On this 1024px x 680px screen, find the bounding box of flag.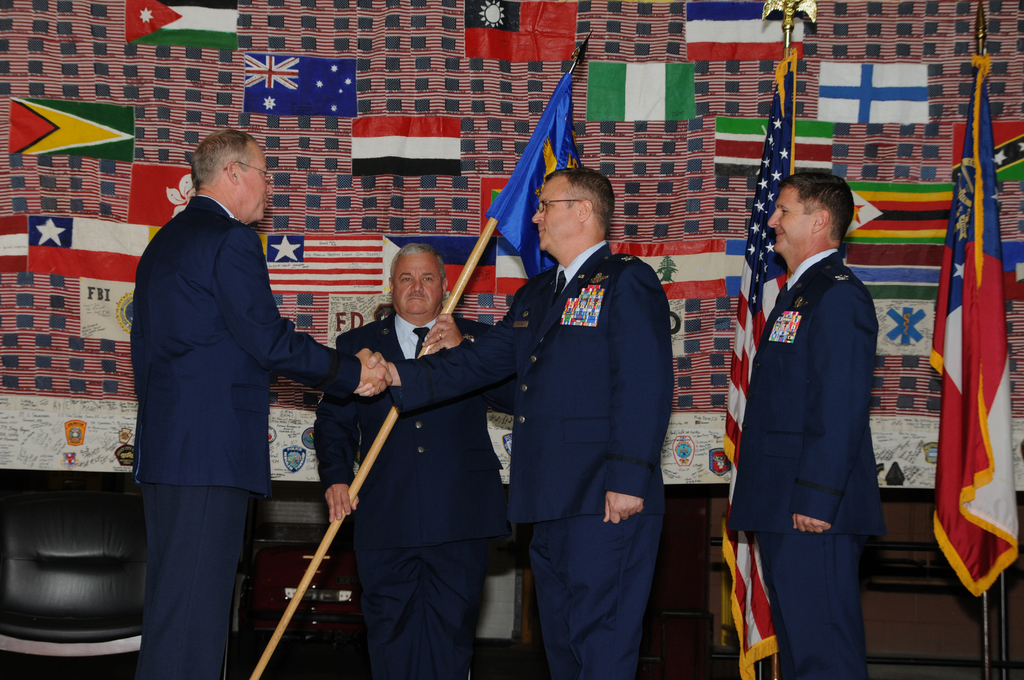
Bounding box: 121/164/200/227.
